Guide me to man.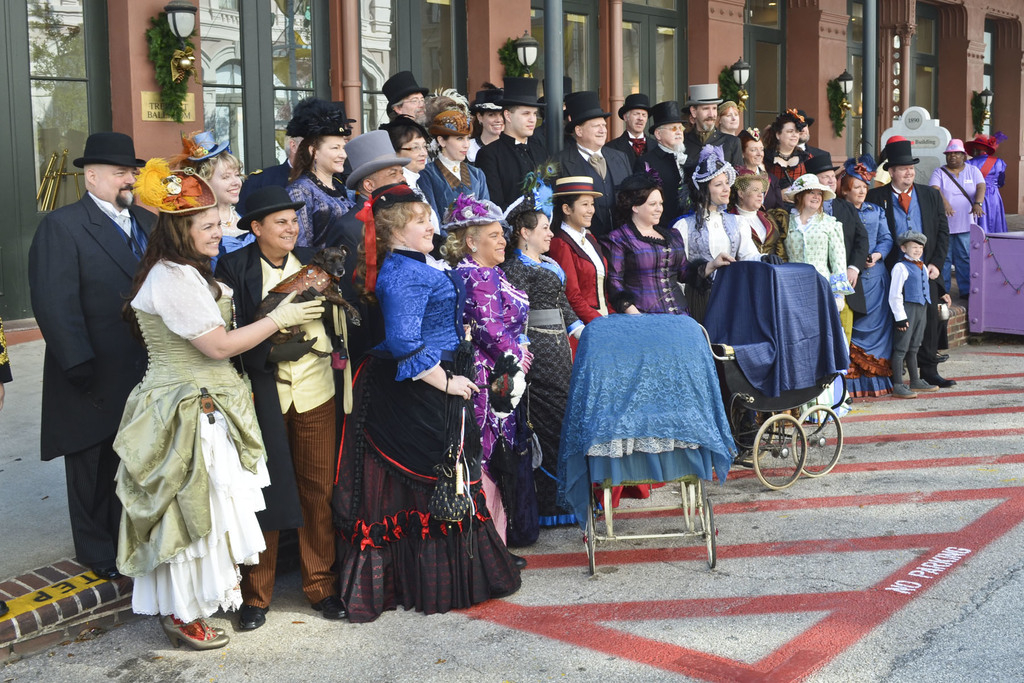
Guidance: [474, 80, 548, 211].
